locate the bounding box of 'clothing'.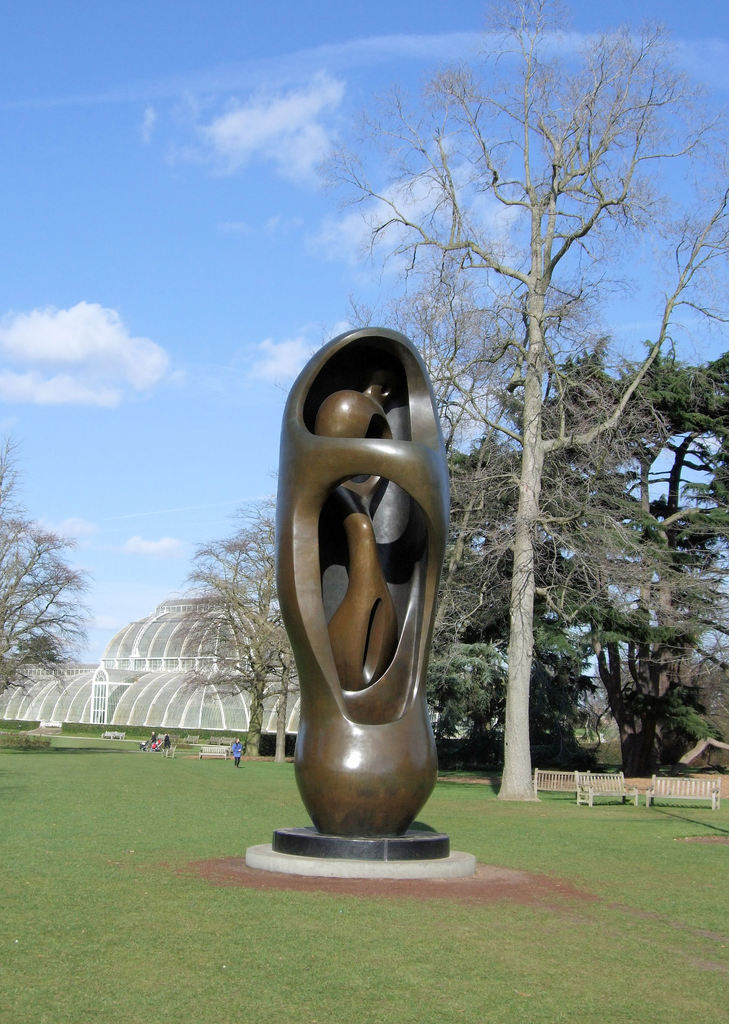
Bounding box: locate(230, 742, 242, 764).
